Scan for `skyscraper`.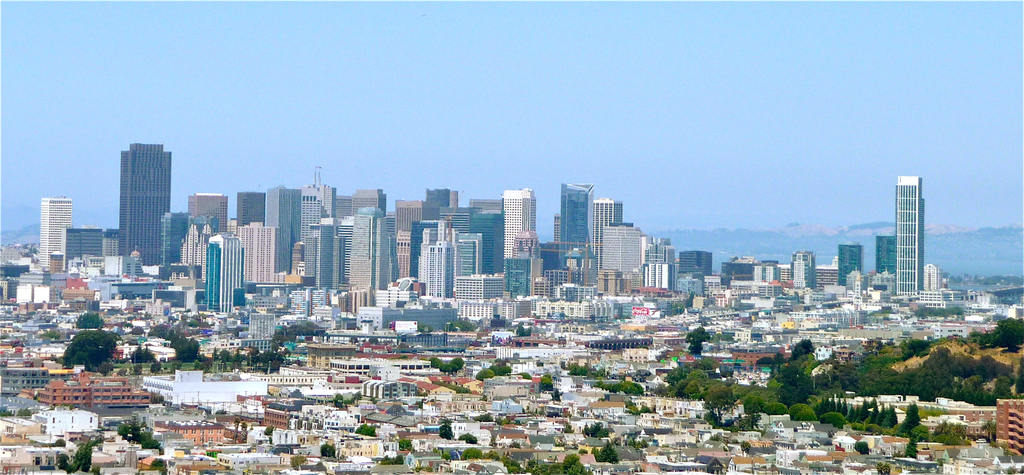
Scan result: <box>116,140,170,268</box>.
